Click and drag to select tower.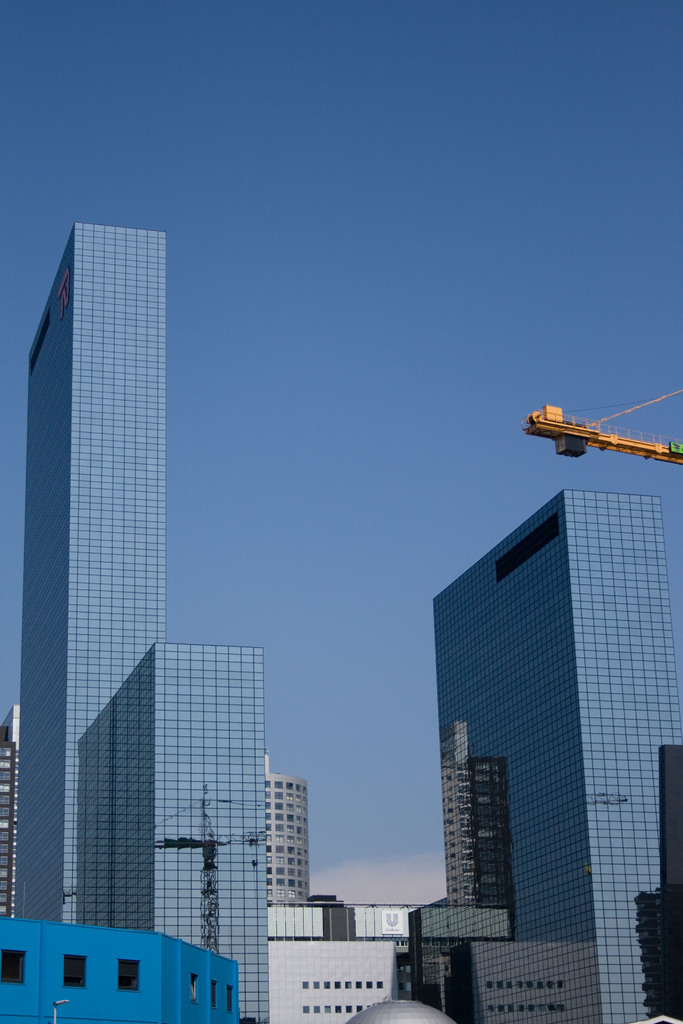
Selection: 20 214 161 958.
